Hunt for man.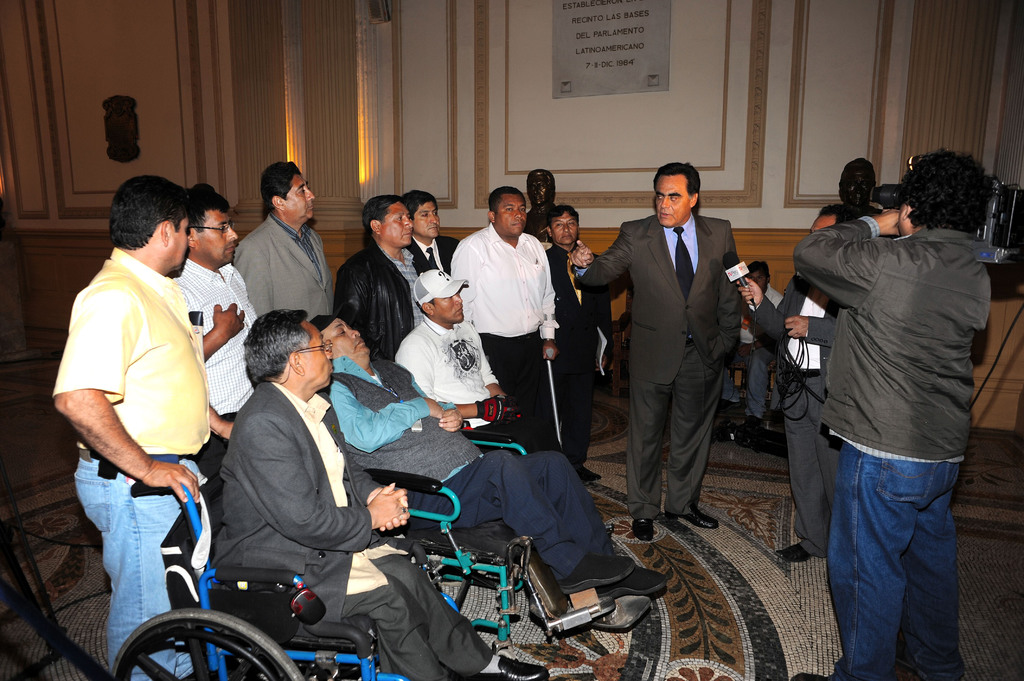
Hunted down at crop(790, 148, 996, 680).
